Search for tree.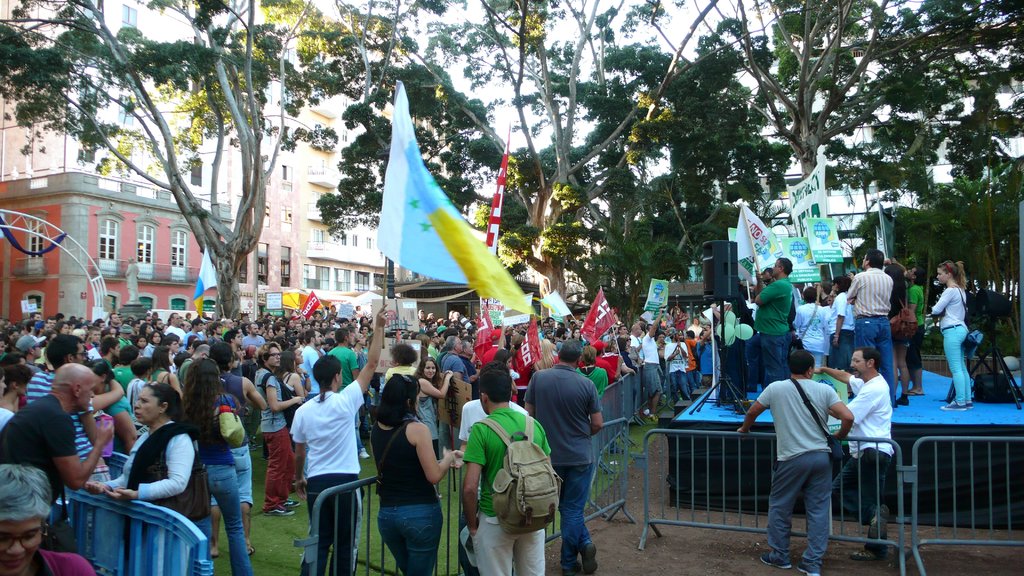
Found at <region>548, 19, 788, 314</region>.
